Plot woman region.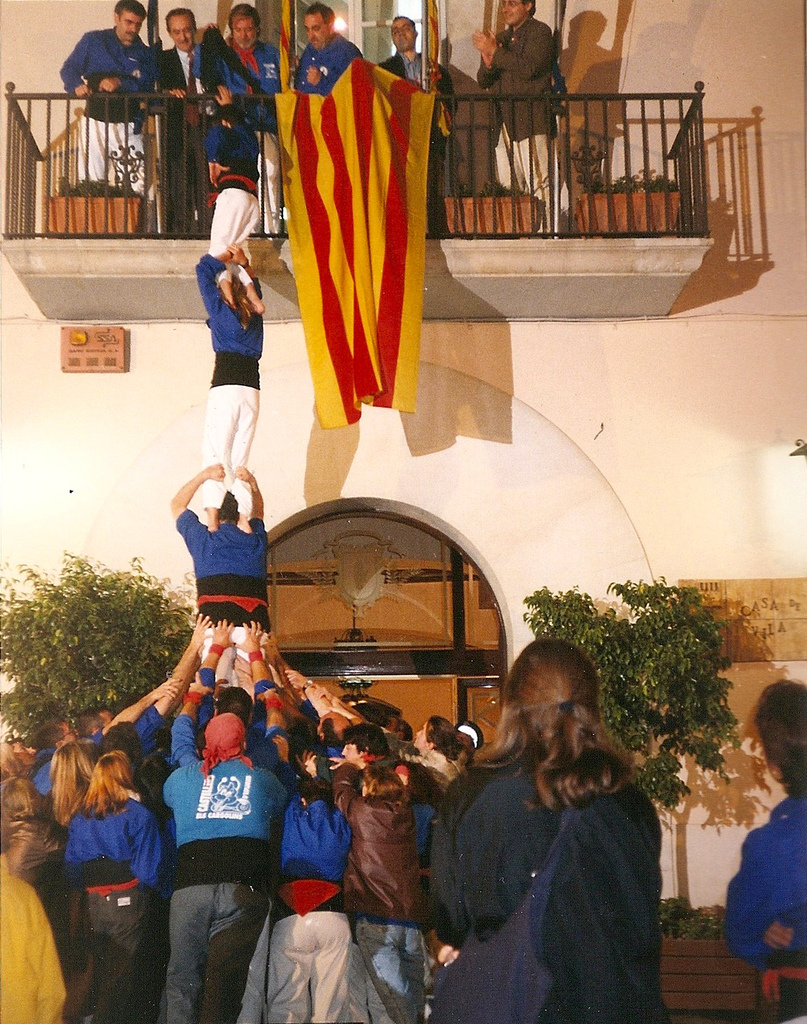
Plotted at (317,695,461,802).
